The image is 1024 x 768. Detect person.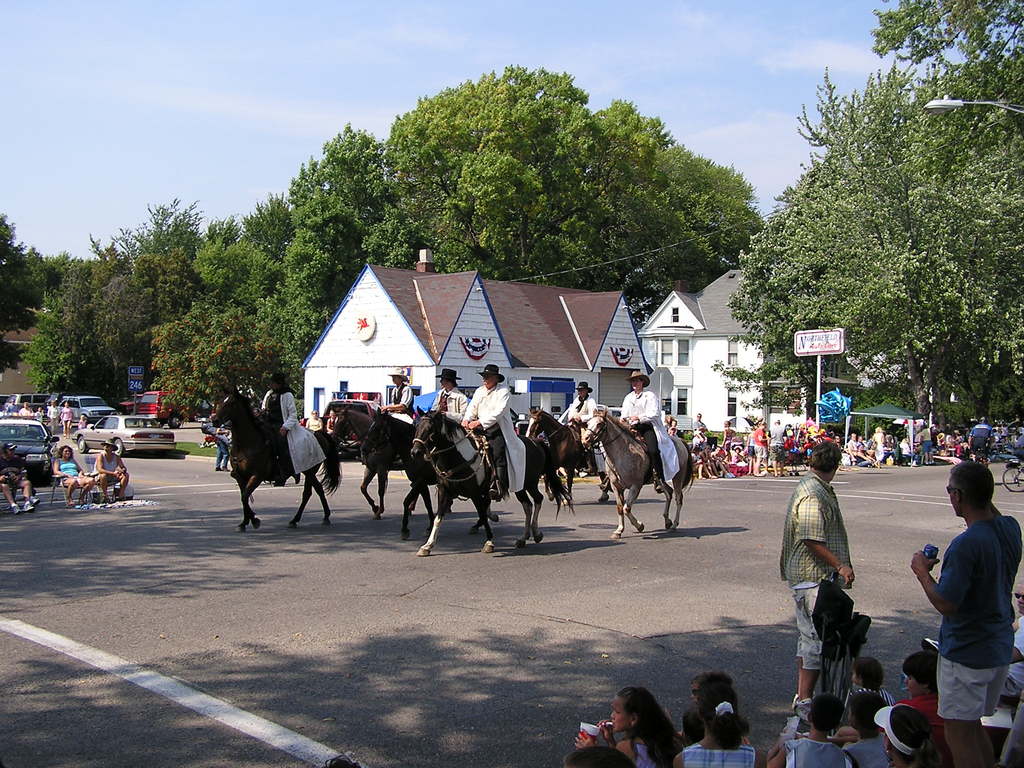
Detection: Rect(774, 435, 864, 728).
